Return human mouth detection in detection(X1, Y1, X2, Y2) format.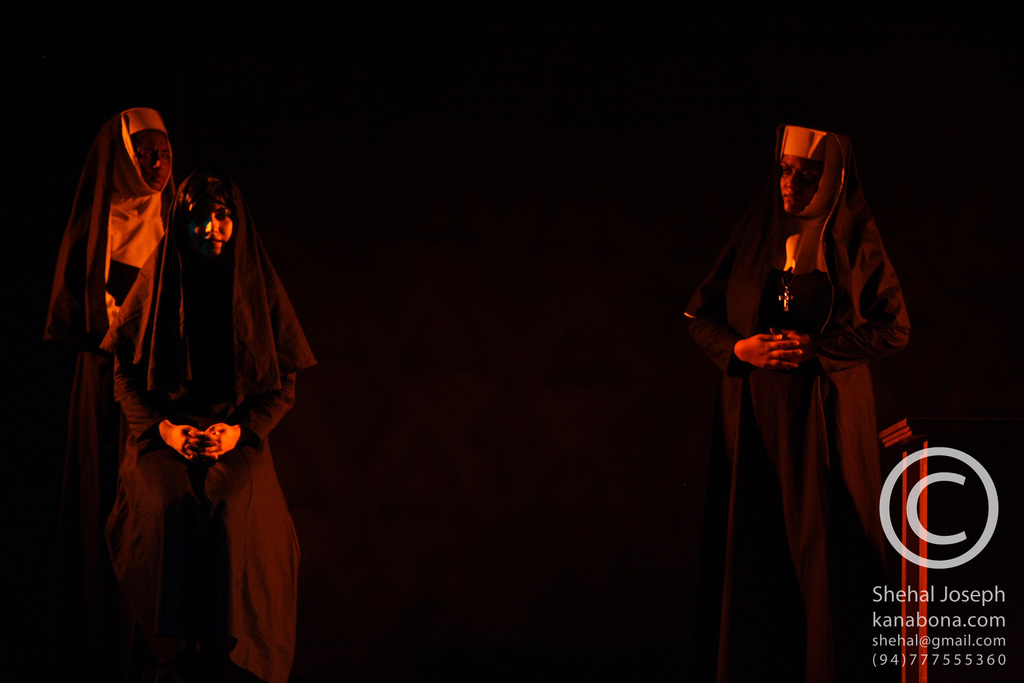
detection(150, 174, 168, 186).
